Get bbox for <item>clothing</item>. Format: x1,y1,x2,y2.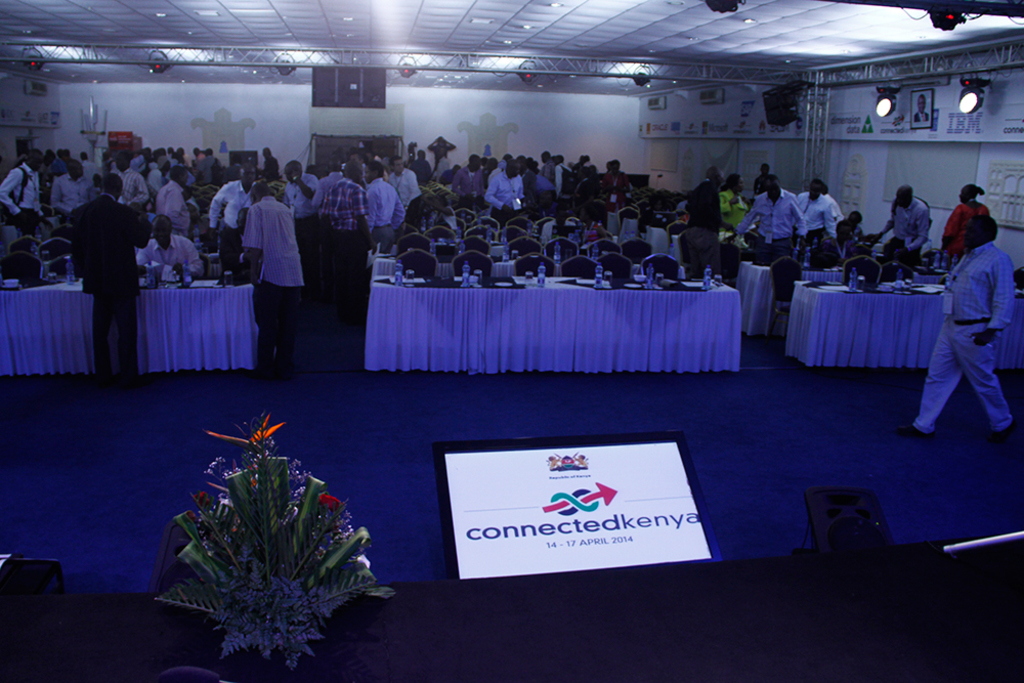
243,196,302,373.
